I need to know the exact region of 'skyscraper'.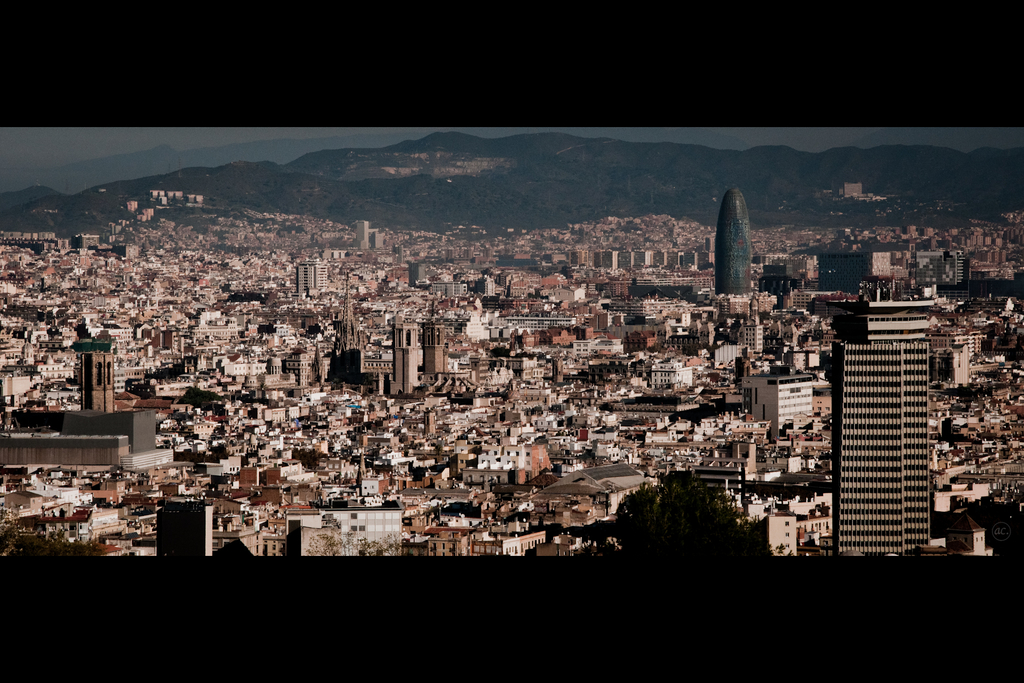
Region: bbox(826, 270, 958, 567).
